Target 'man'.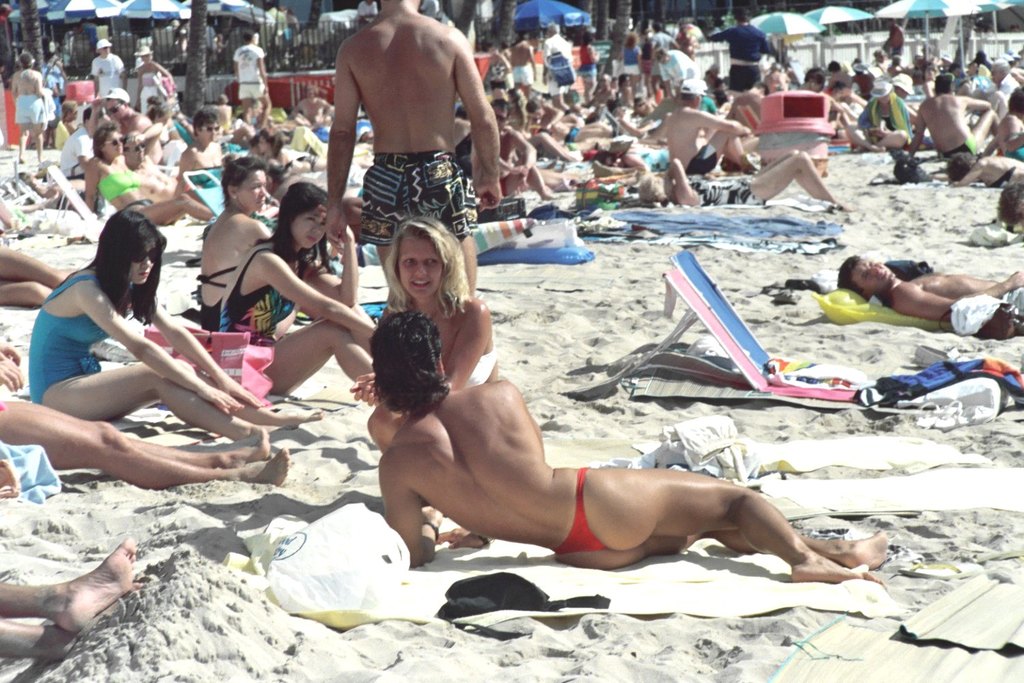
Target region: crop(111, 104, 147, 135).
